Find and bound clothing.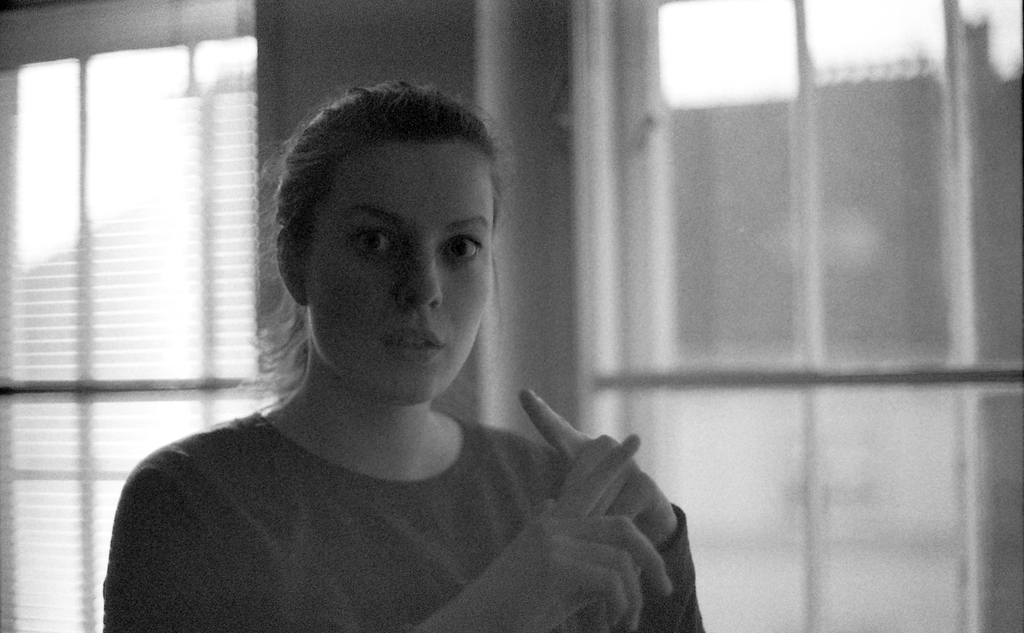
Bound: x1=95 y1=332 x2=670 y2=632.
